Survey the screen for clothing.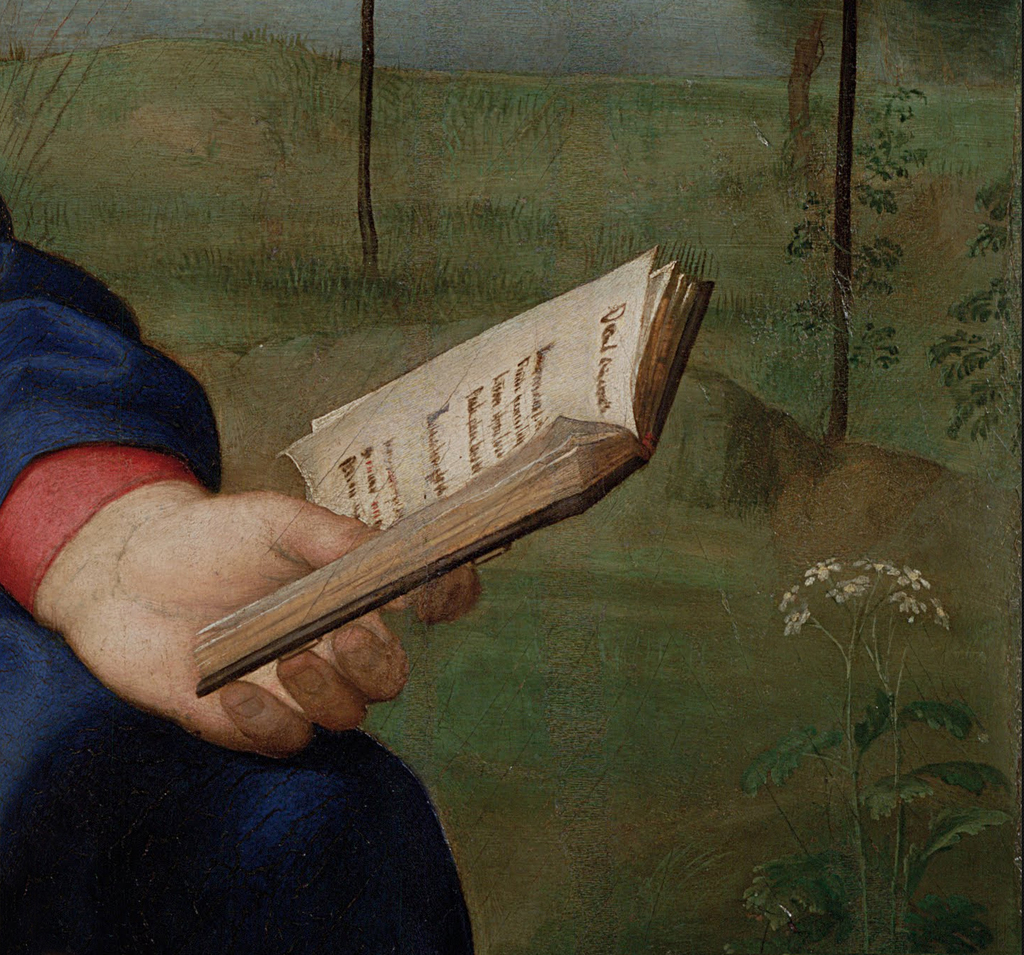
Survey found: l=0, t=191, r=475, b=951.
